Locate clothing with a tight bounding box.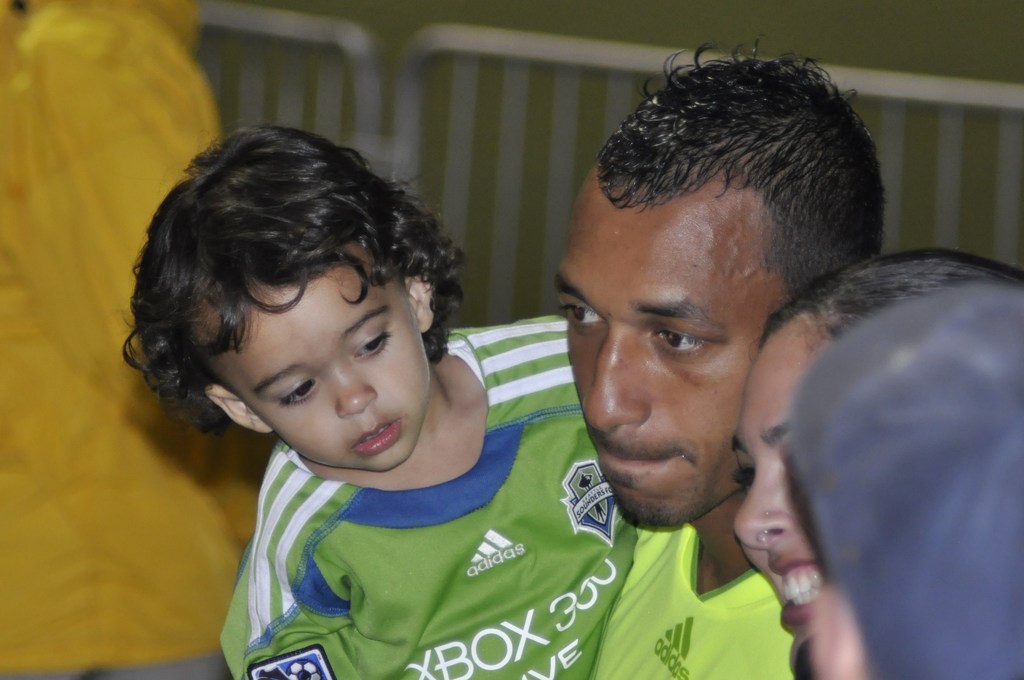
locate(122, 225, 769, 660).
